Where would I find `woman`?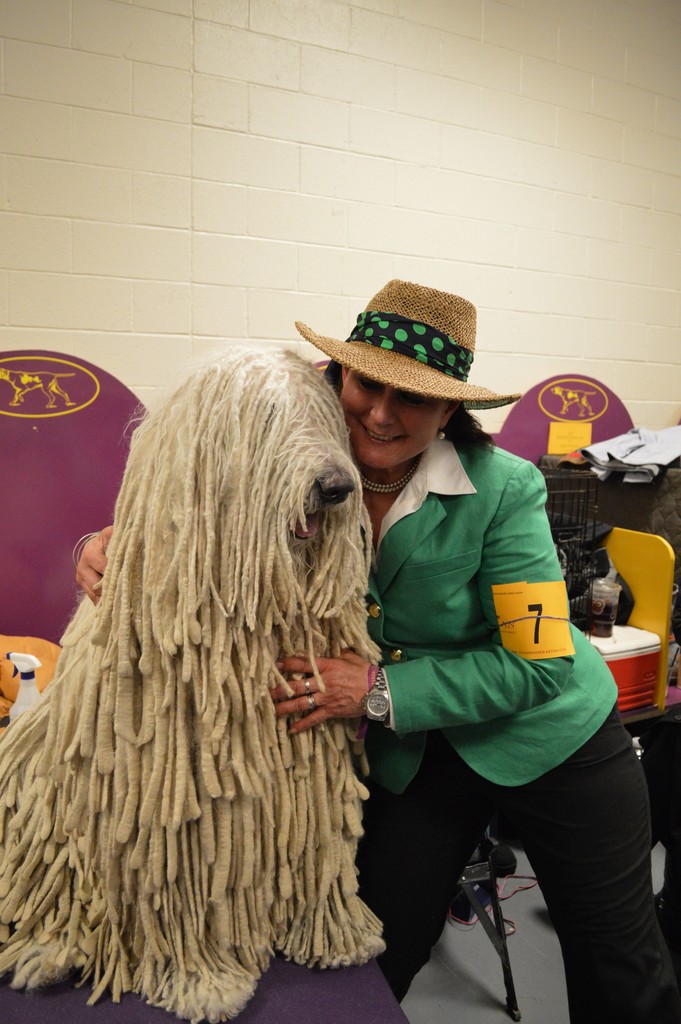
At 74:278:680:1023.
